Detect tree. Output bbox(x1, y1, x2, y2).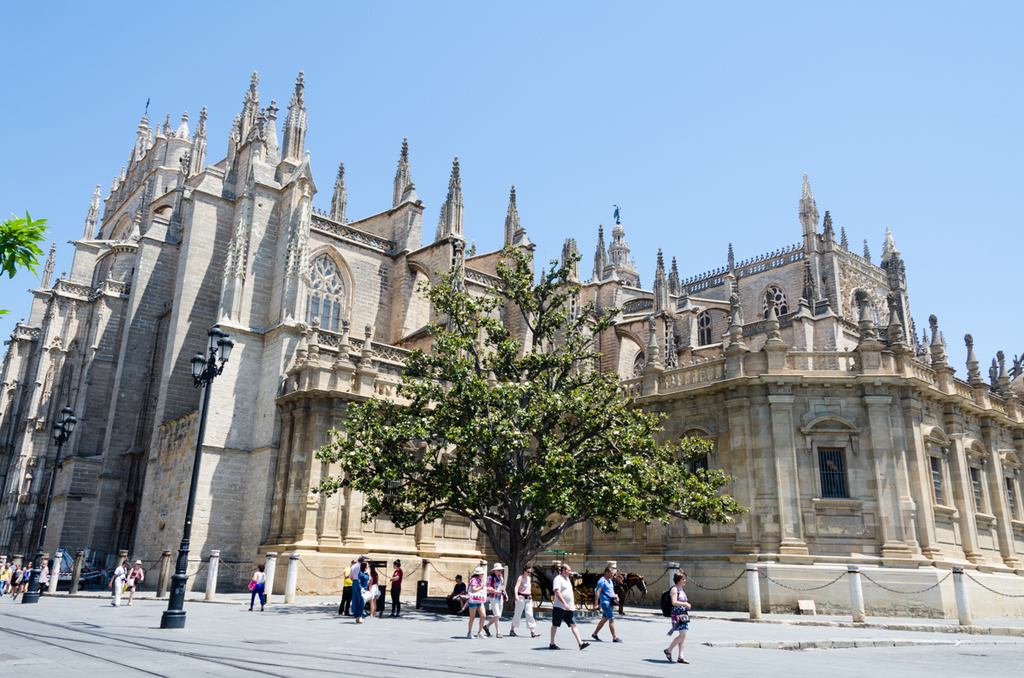
bbox(337, 273, 686, 606).
